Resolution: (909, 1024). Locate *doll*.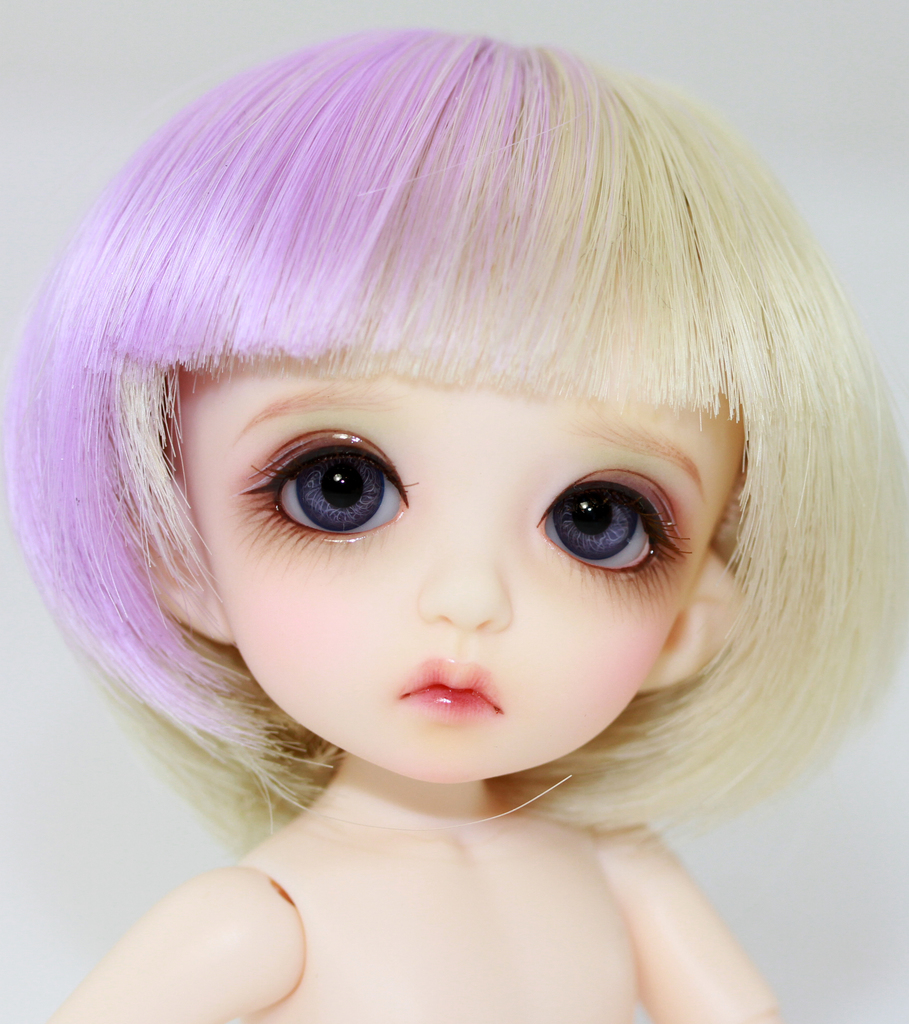
bbox=(0, 6, 908, 1023).
